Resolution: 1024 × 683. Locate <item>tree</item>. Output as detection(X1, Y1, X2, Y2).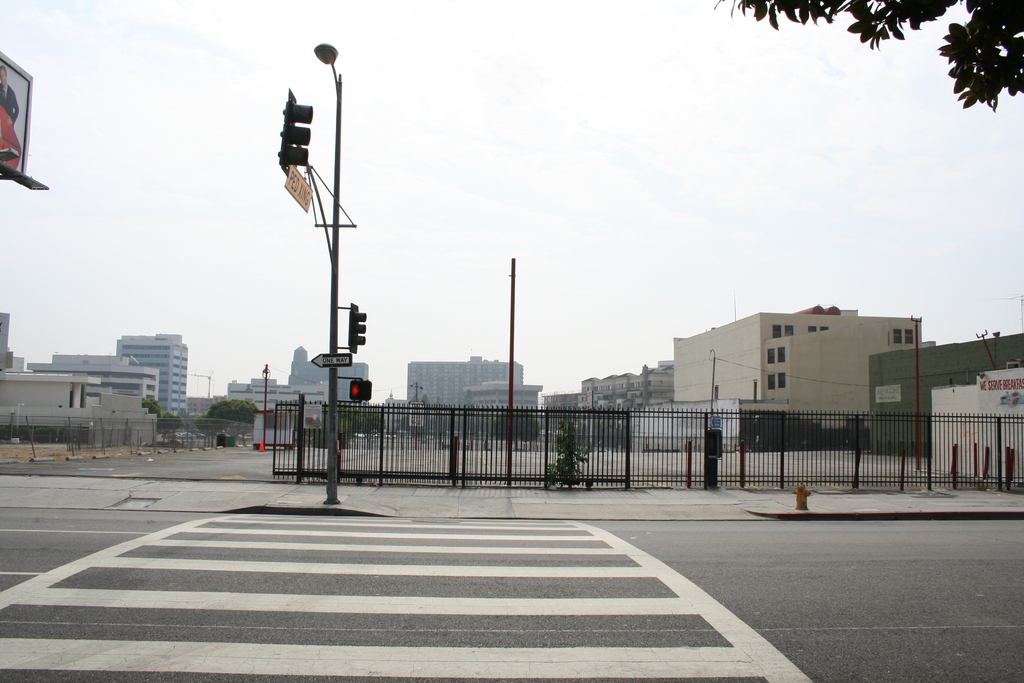
detection(705, 0, 1023, 112).
